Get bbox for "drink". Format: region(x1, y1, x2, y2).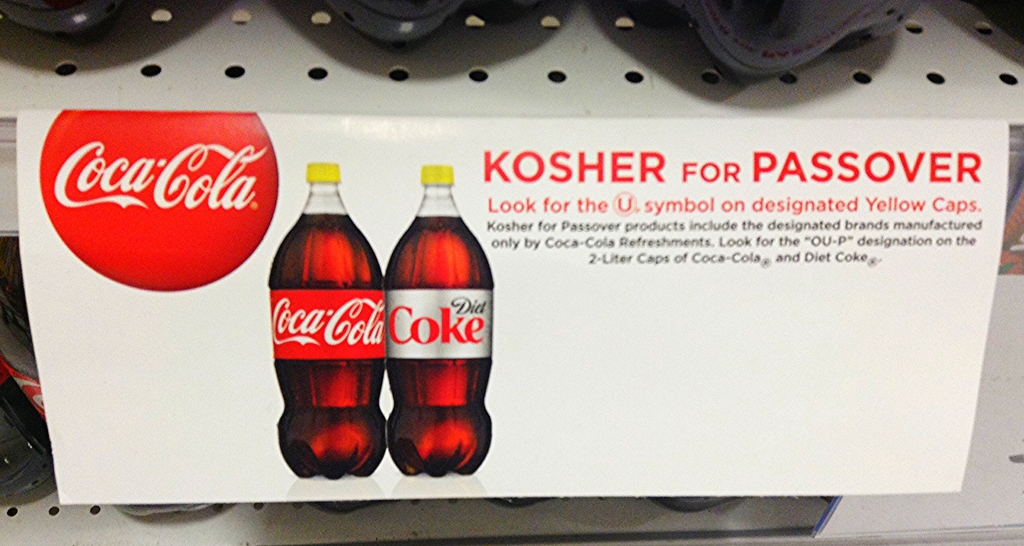
region(263, 153, 376, 486).
